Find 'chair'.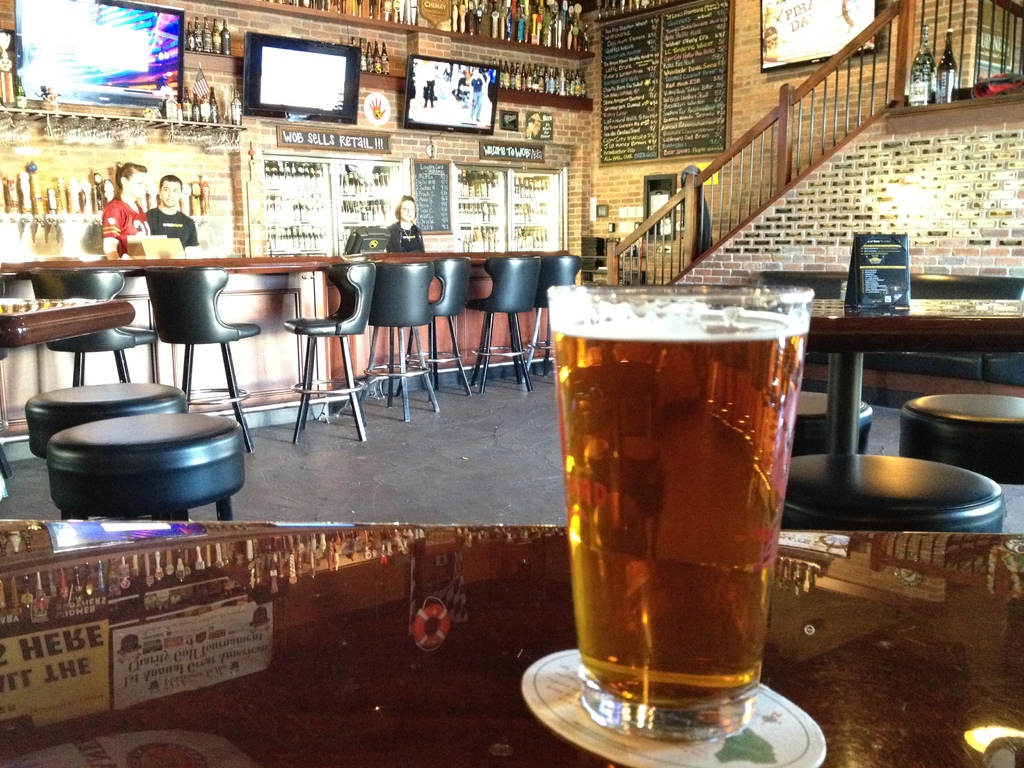
pyautogui.locateOnScreen(252, 272, 369, 452).
